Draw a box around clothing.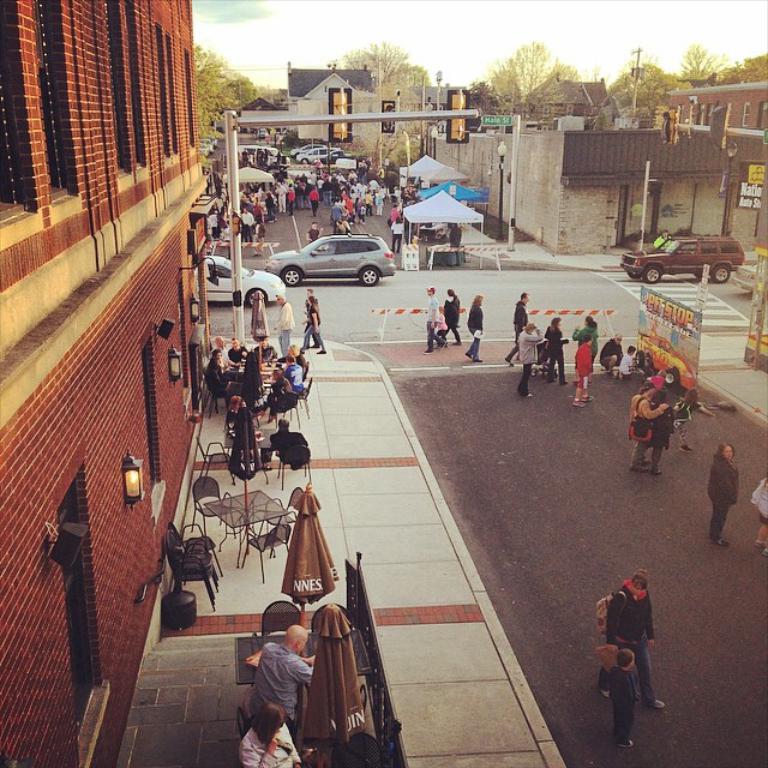
pyautogui.locateOnScreen(275, 433, 306, 464).
